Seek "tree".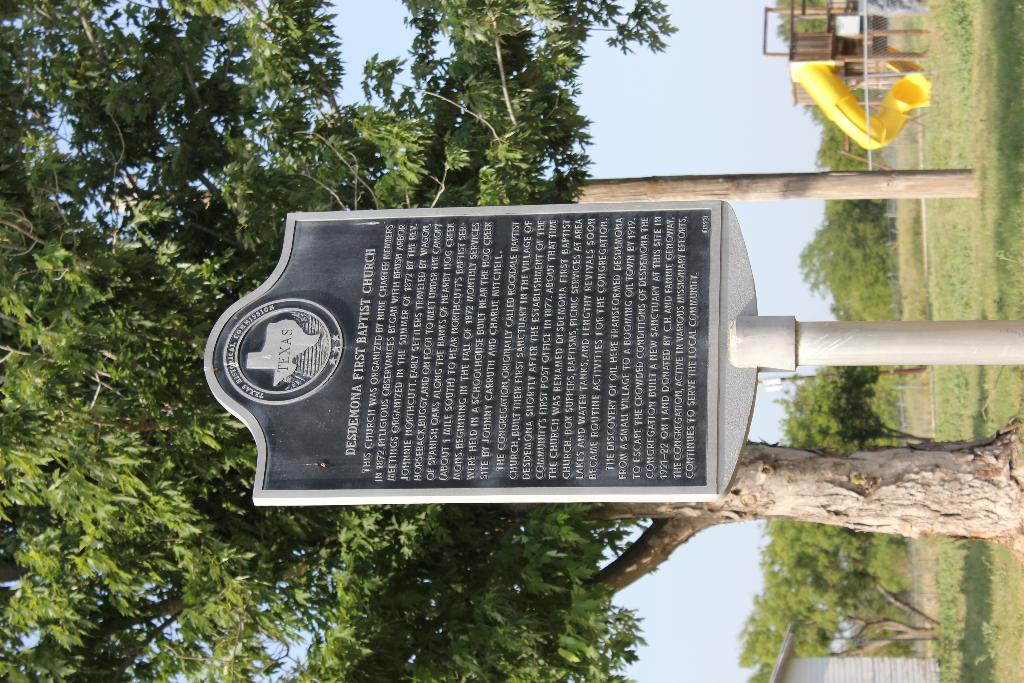
(0,0,1023,678).
